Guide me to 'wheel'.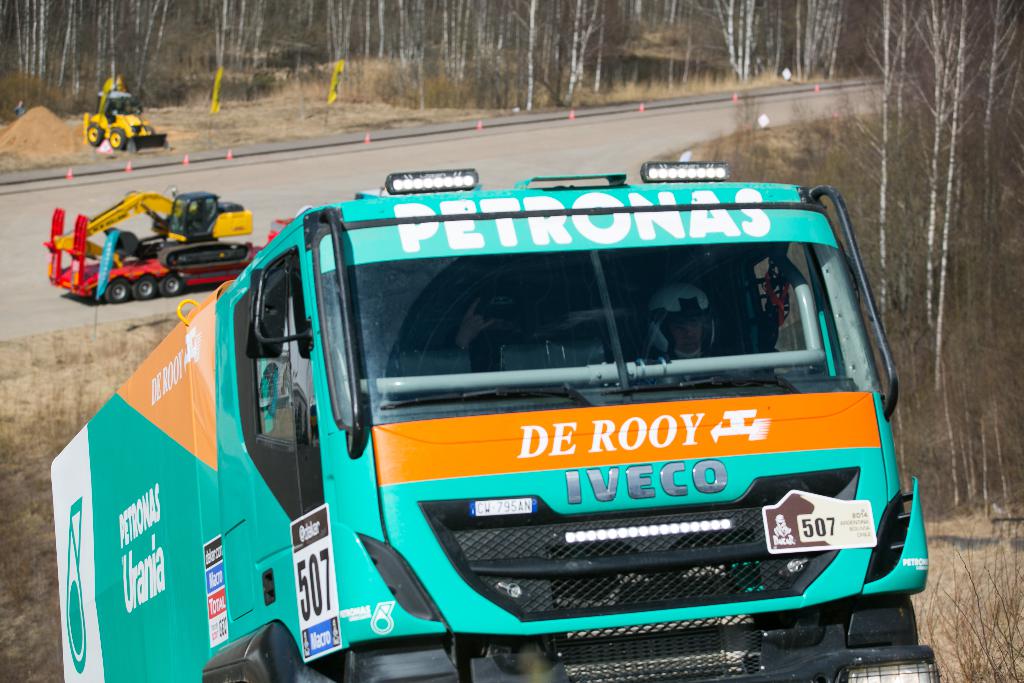
Guidance: 110,129,126,152.
